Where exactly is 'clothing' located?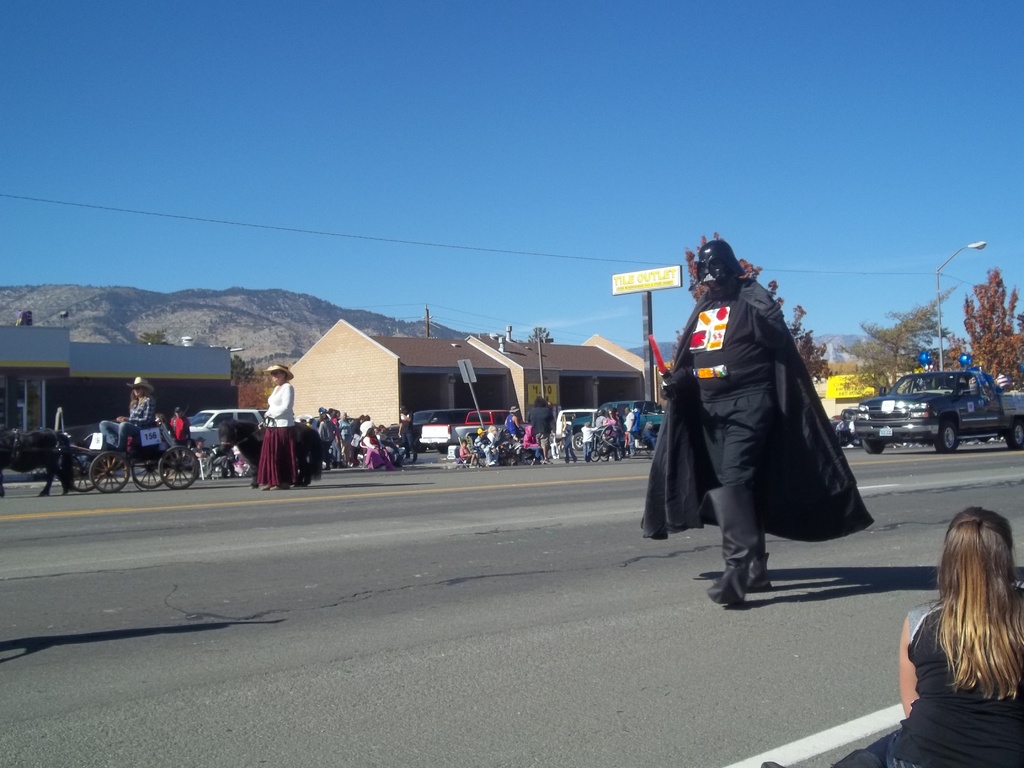
Its bounding box is BBox(257, 369, 296, 494).
